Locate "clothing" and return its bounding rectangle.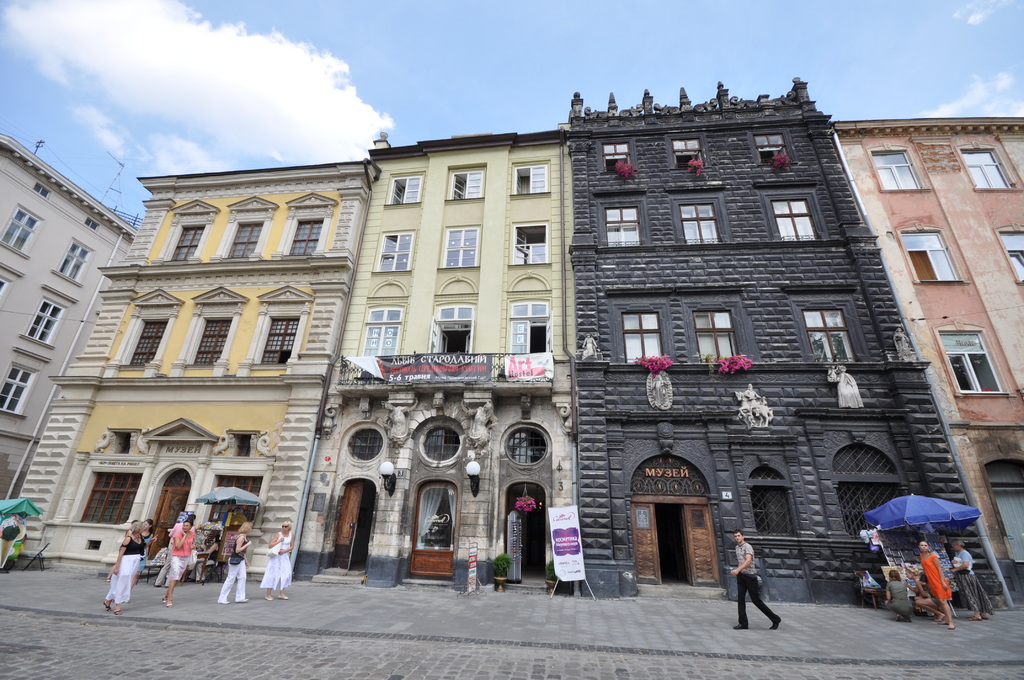
bbox(739, 546, 789, 635).
